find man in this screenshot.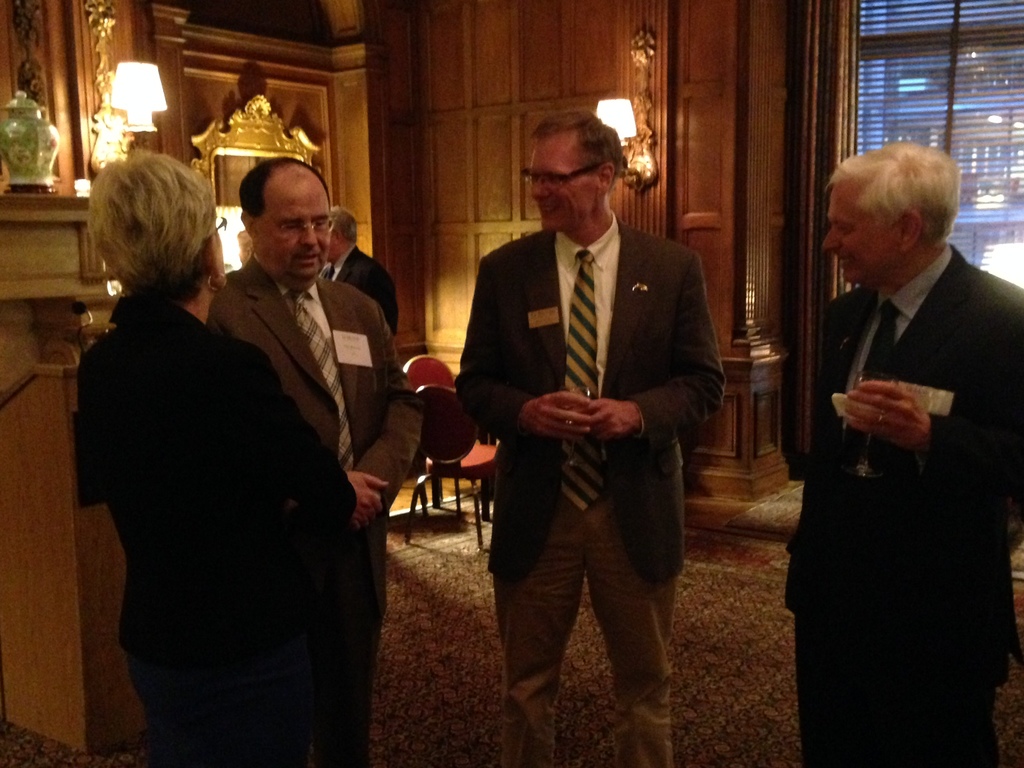
The bounding box for man is left=77, top=159, right=355, bottom=767.
